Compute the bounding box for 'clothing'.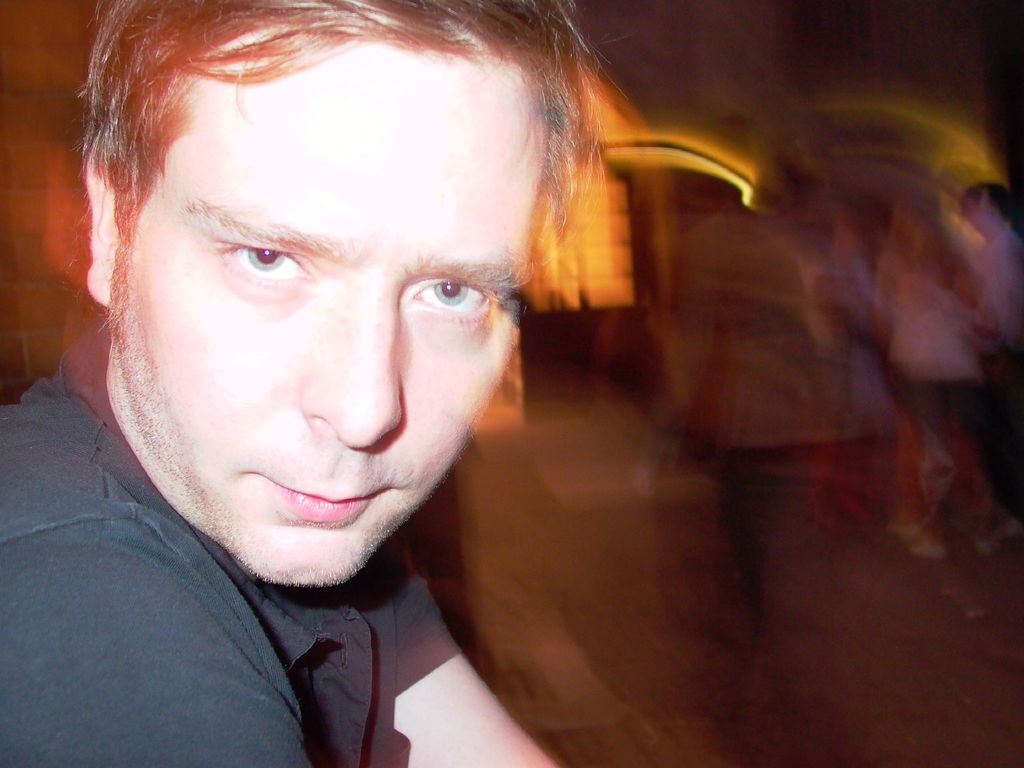
x1=878 y1=239 x2=1017 y2=522.
